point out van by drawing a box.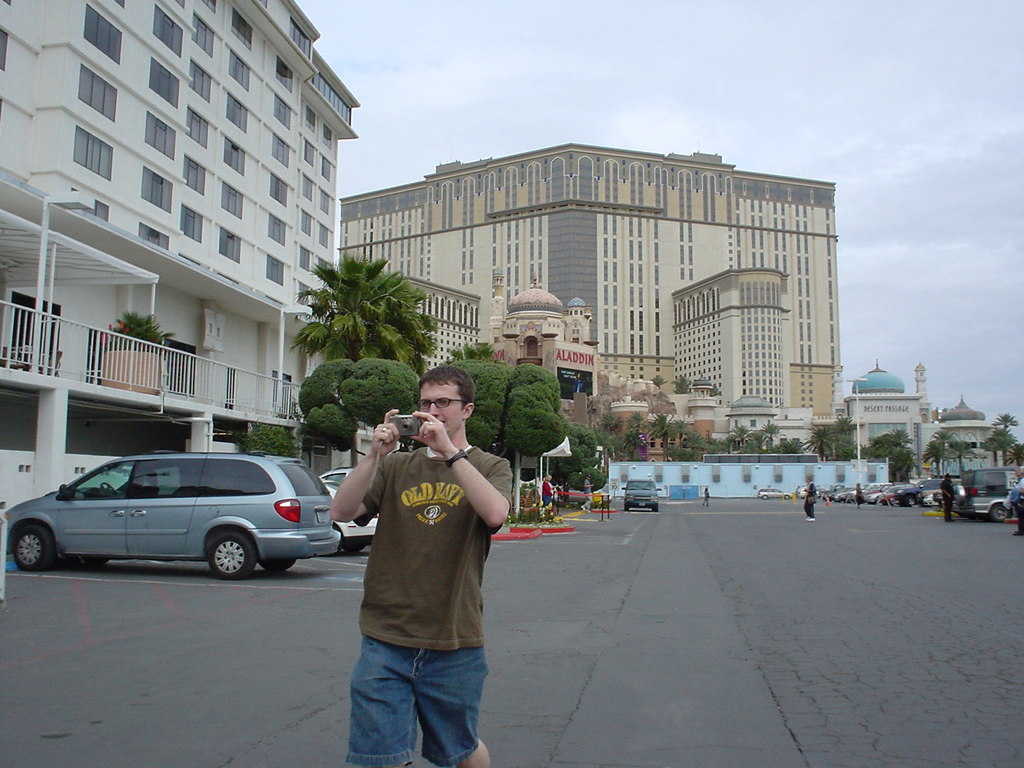
rect(622, 478, 662, 511).
